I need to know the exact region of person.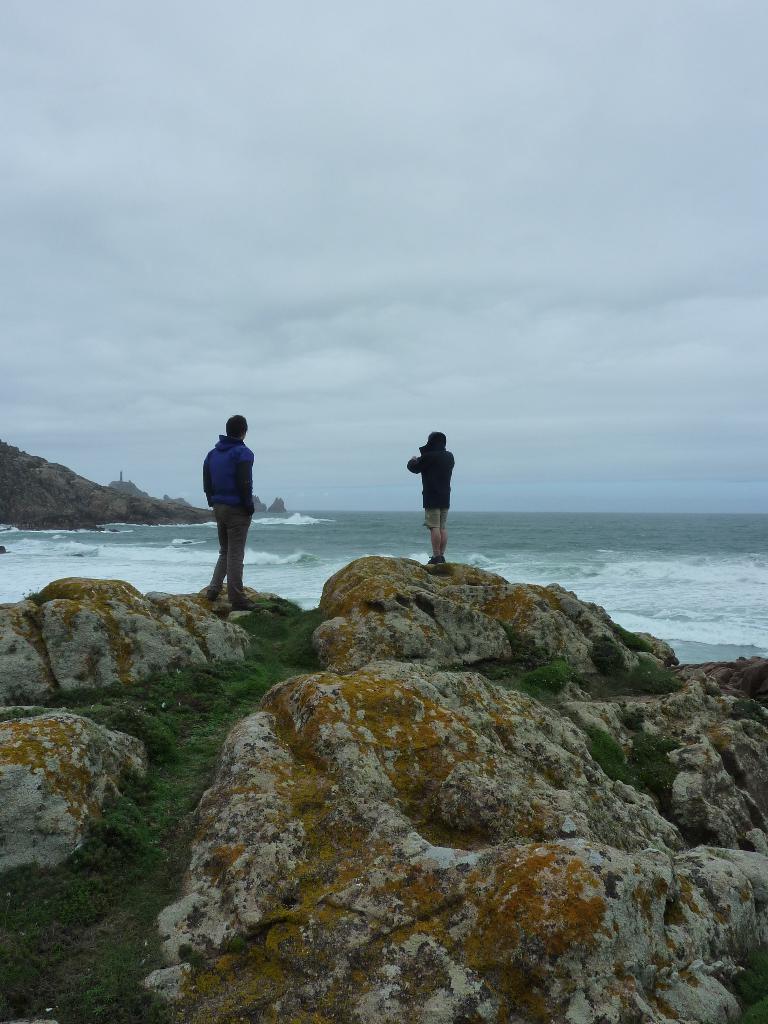
Region: BBox(403, 431, 461, 568).
